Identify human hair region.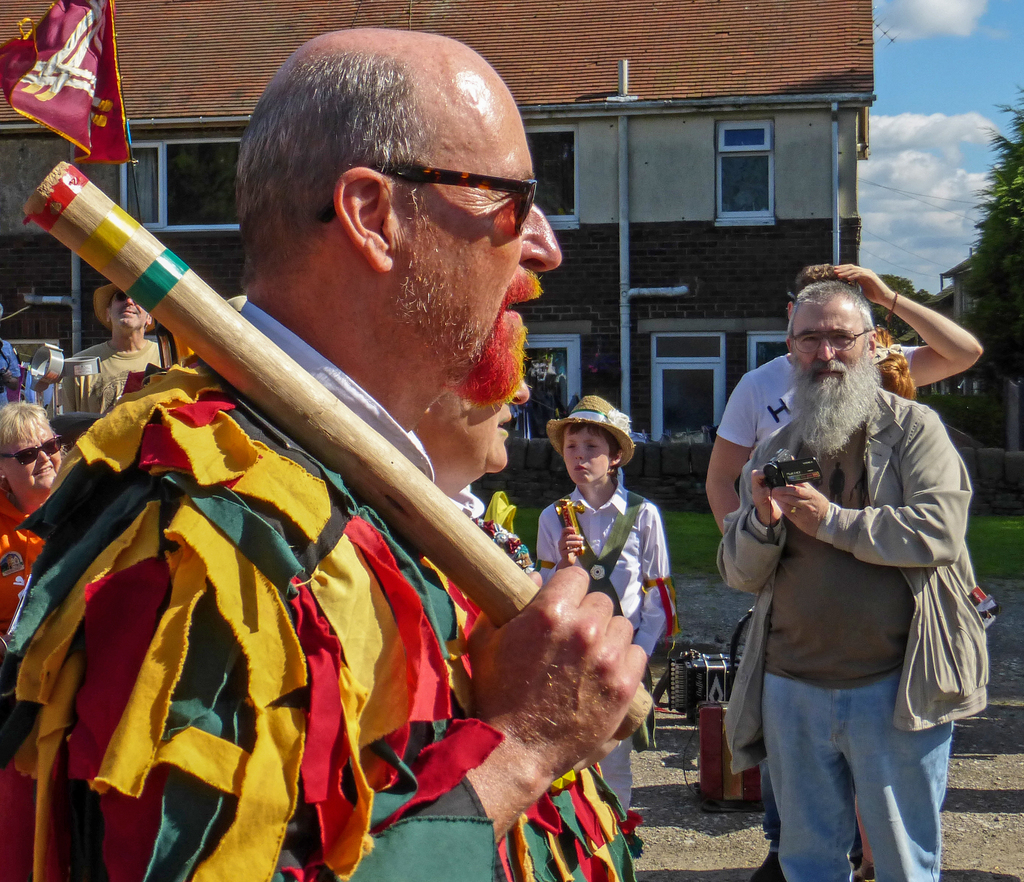
Region: rect(785, 262, 860, 309).
